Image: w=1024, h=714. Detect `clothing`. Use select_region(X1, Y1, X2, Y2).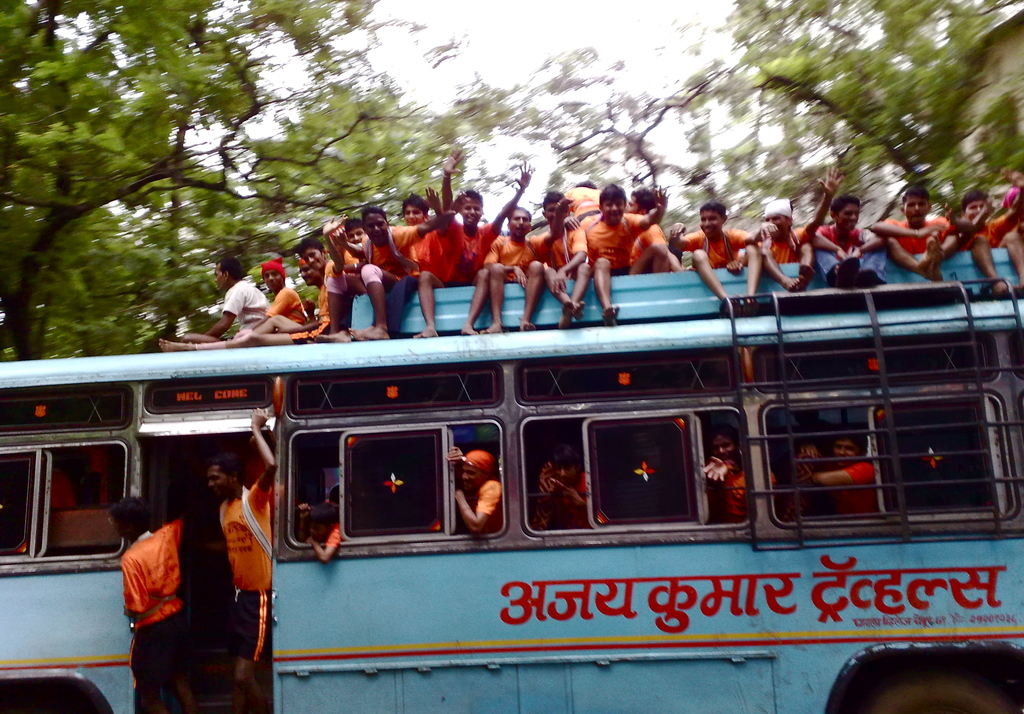
select_region(209, 482, 266, 674).
